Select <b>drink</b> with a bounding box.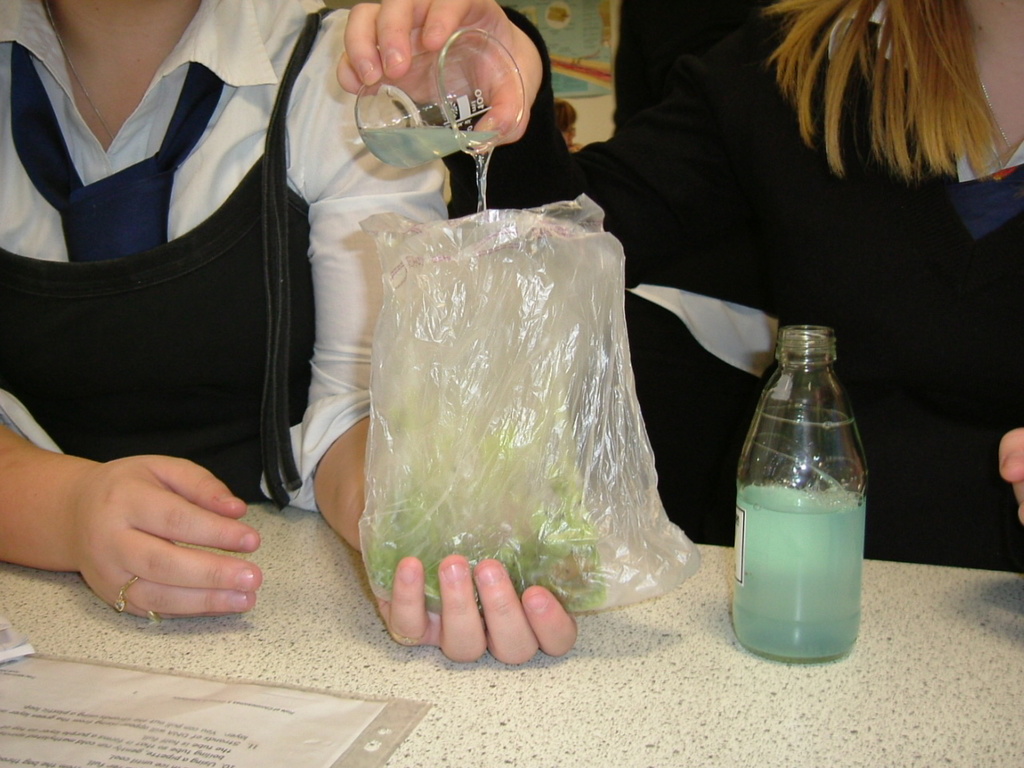
(734, 314, 873, 660).
